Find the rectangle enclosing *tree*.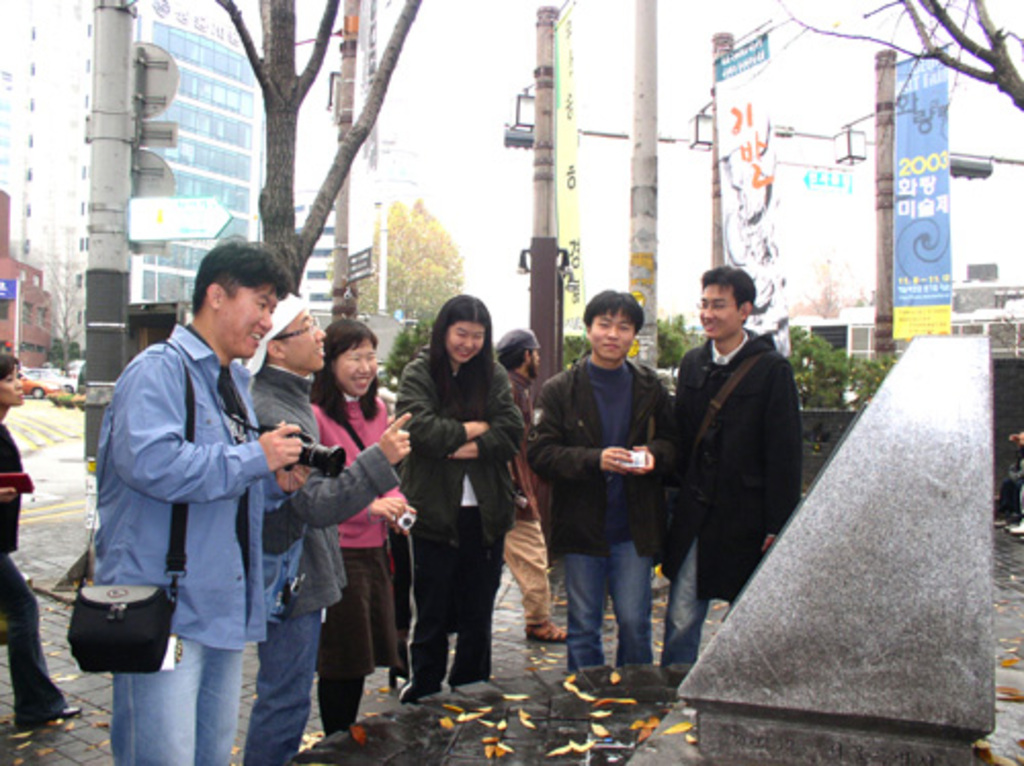
(379, 320, 434, 397).
